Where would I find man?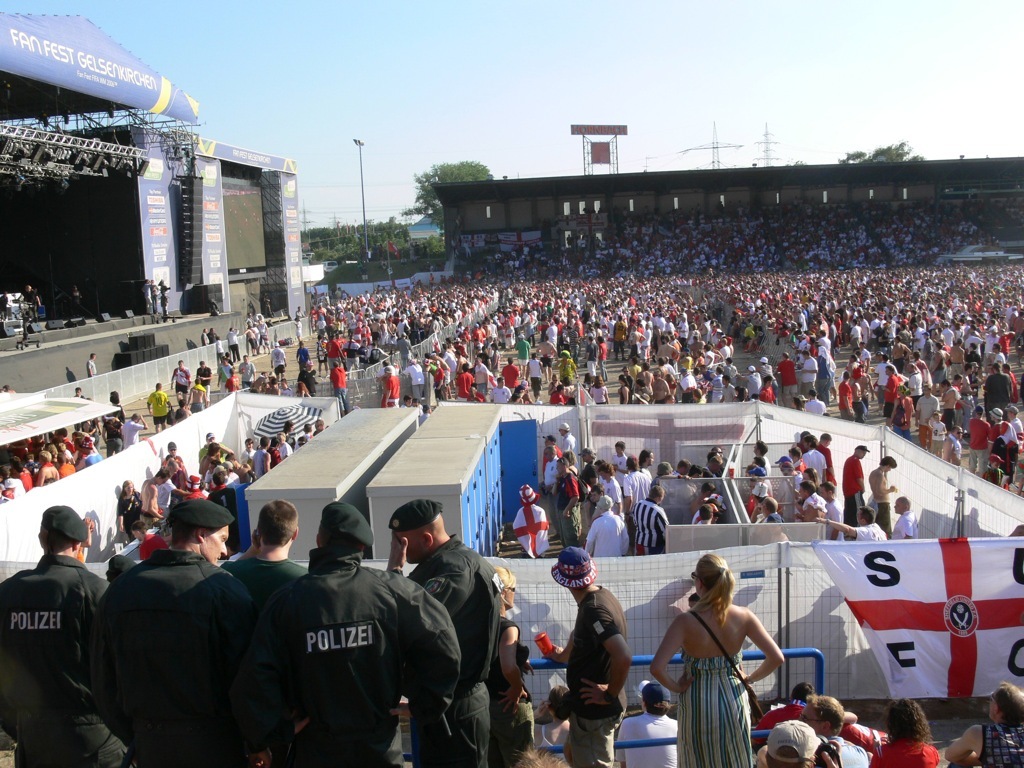
At {"x1": 0, "y1": 497, "x2": 131, "y2": 767}.
